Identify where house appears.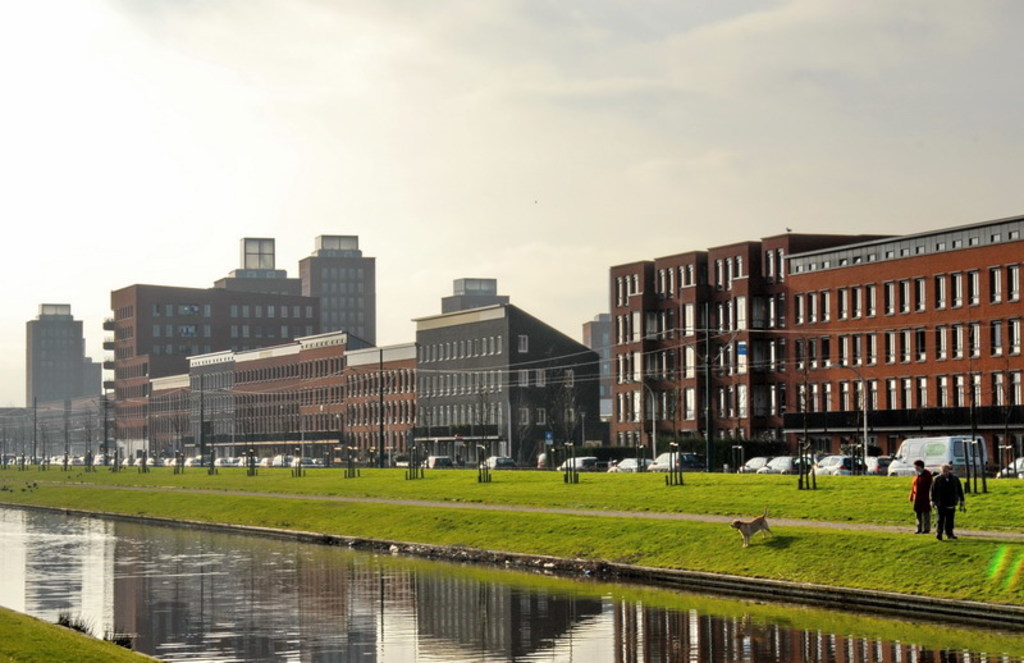
Appears at {"x1": 403, "y1": 283, "x2": 596, "y2": 471}.
